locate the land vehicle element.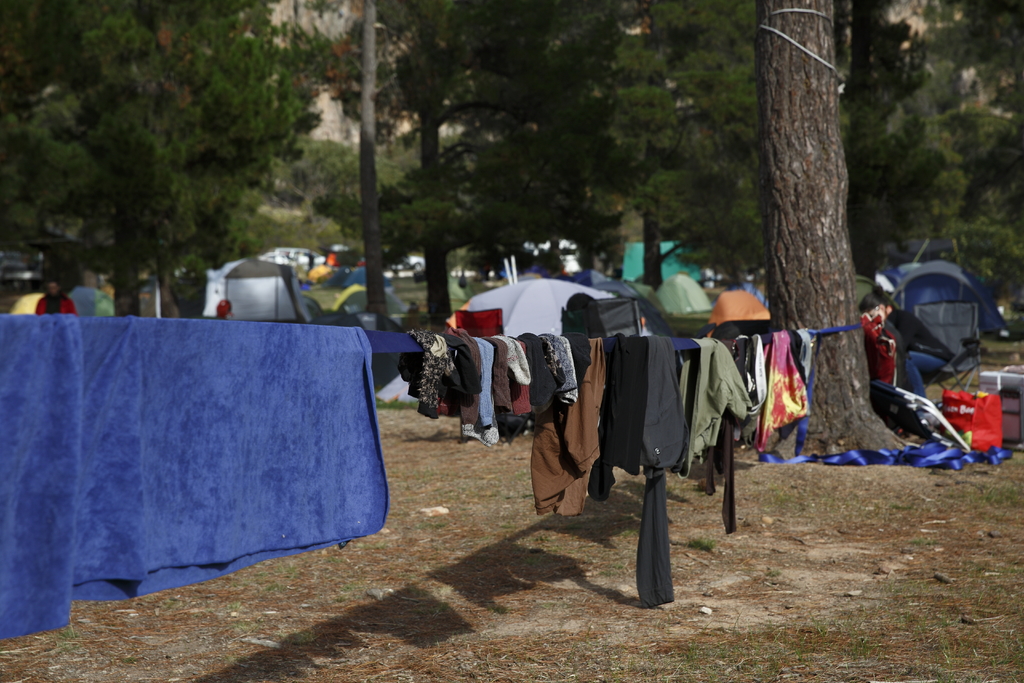
Element bbox: region(275, 247, 328, 268).
